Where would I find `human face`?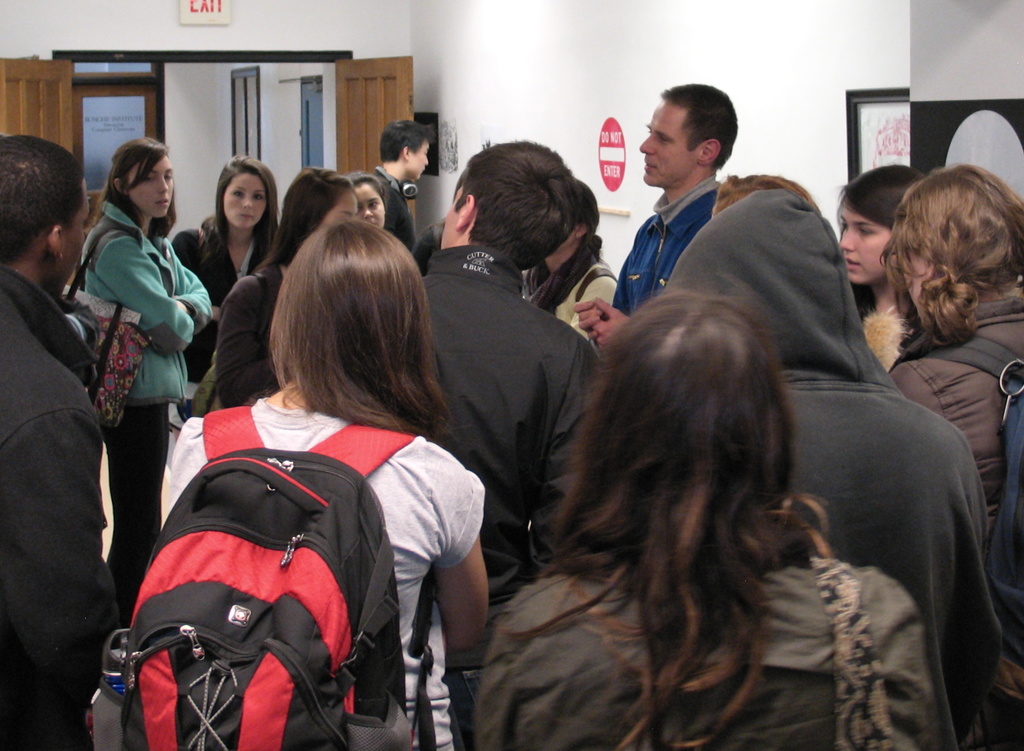
At (x1=132, y1=156, x2=170, y2=216).
